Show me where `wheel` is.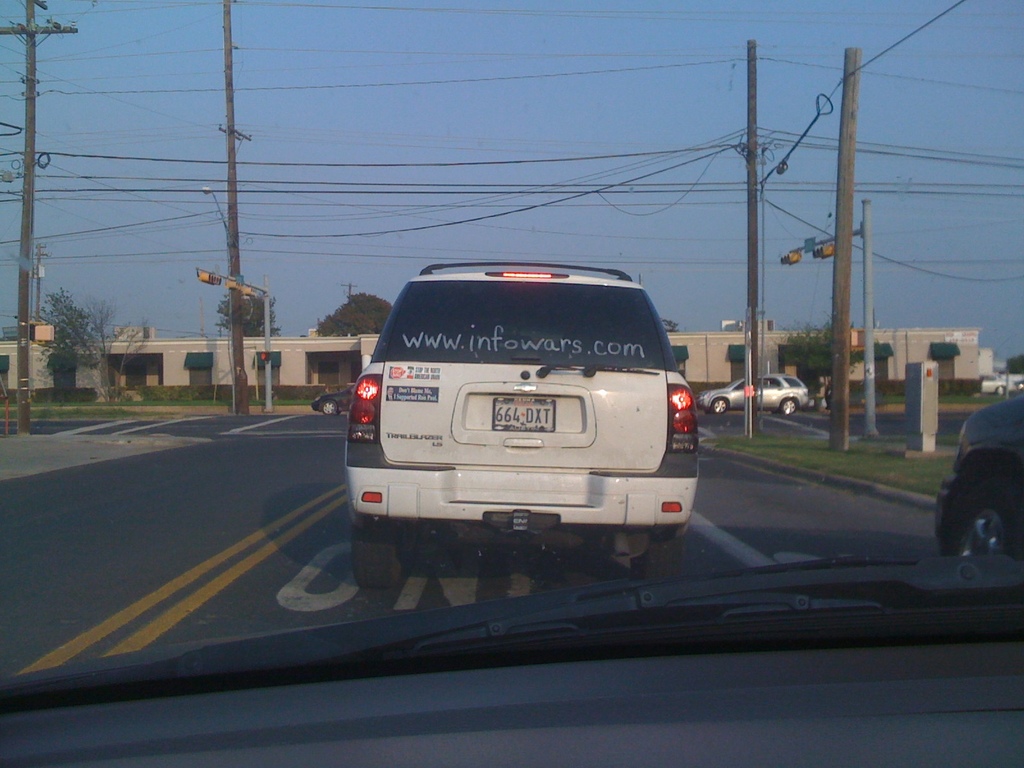
`wheel` is at BBox(351, 529, 407, 586).
